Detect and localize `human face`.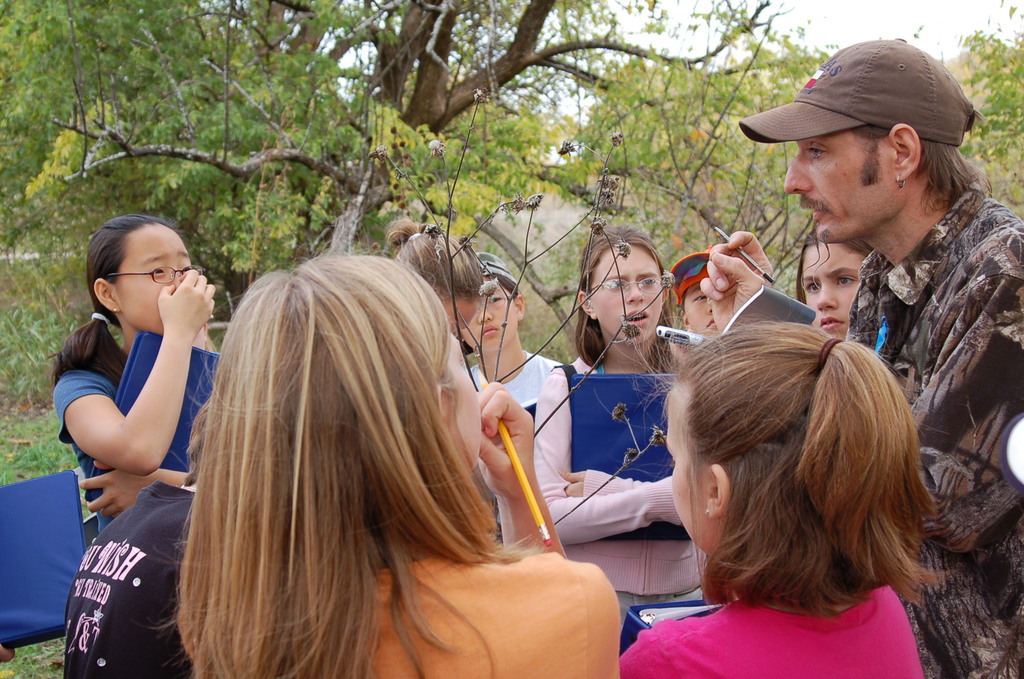
Localized at bbox=[115, 211, 189, 327].
